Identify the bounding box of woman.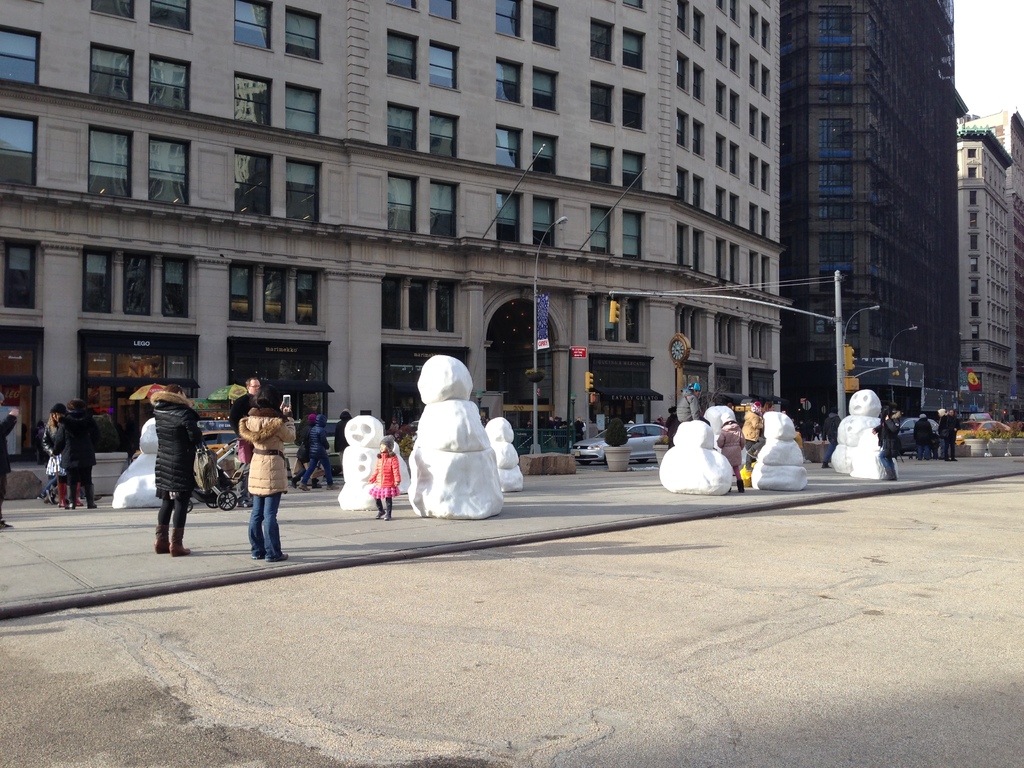
x1=870, y1=406, x2=908, y2=483.
